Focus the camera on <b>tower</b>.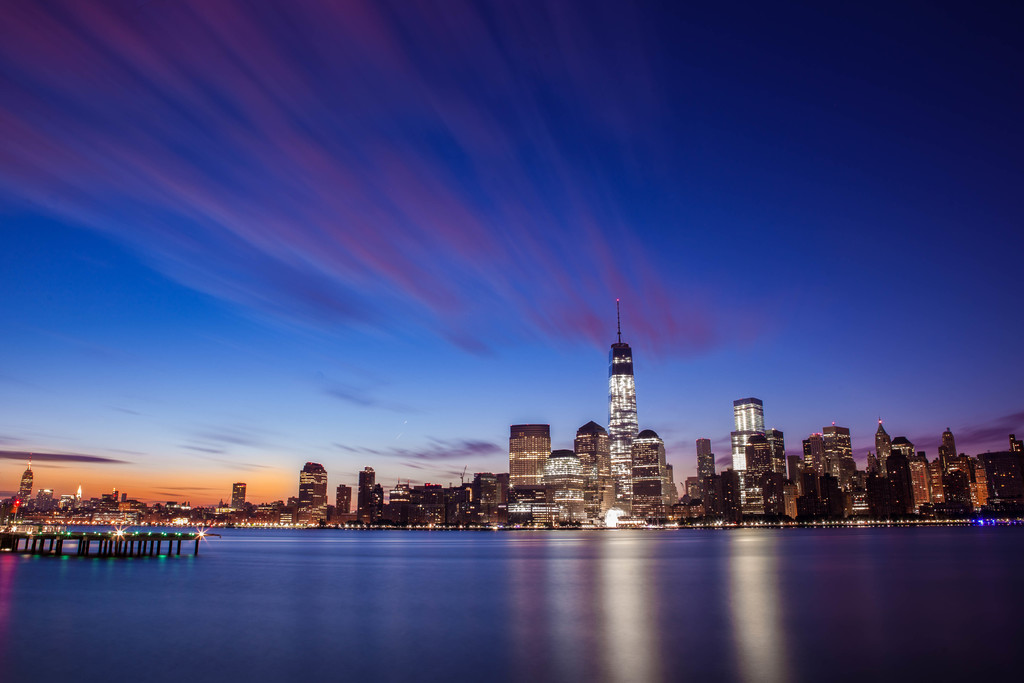
Focus region: box=[695, 438, 714, 484].
